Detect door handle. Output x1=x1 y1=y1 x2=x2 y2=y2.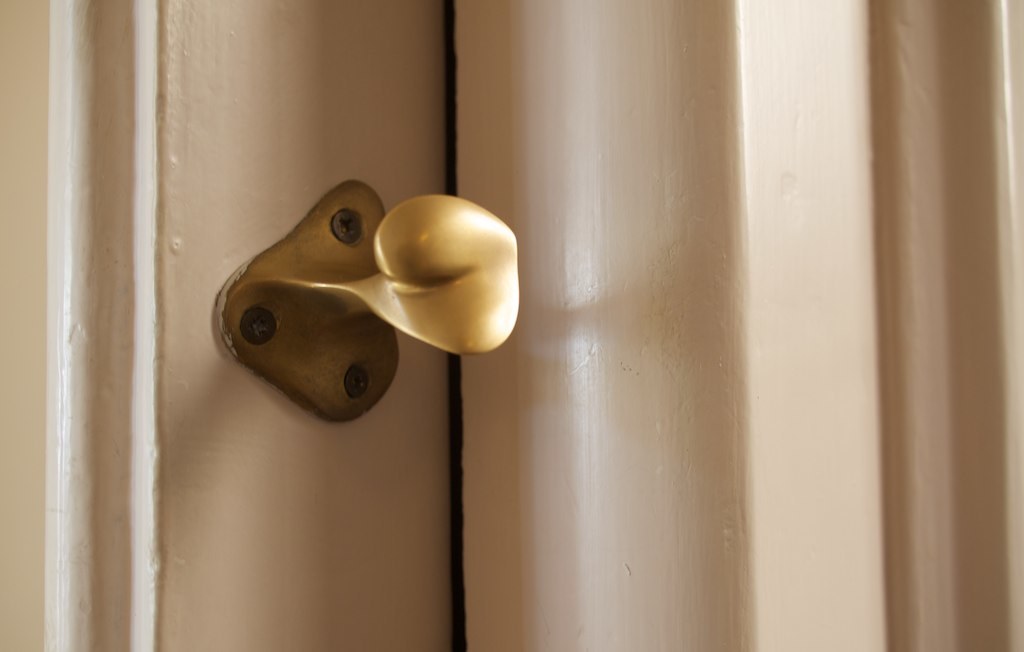
x1=214 y1=178 x2=521 y2=424.
